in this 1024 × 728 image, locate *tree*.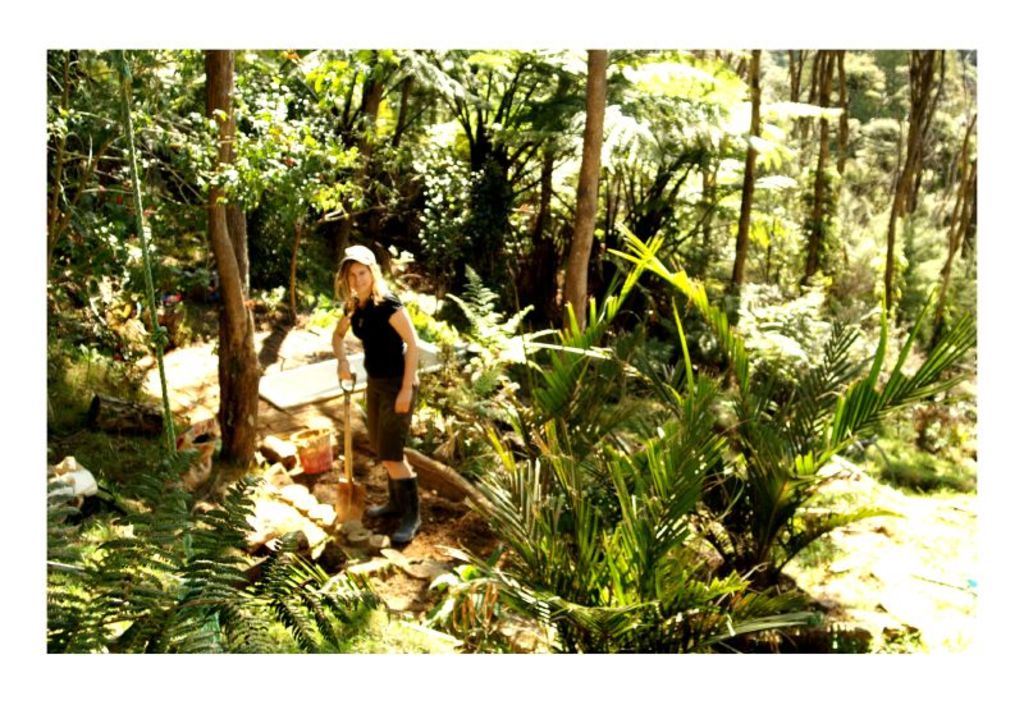
Bounding box: [426,210,977,653].
